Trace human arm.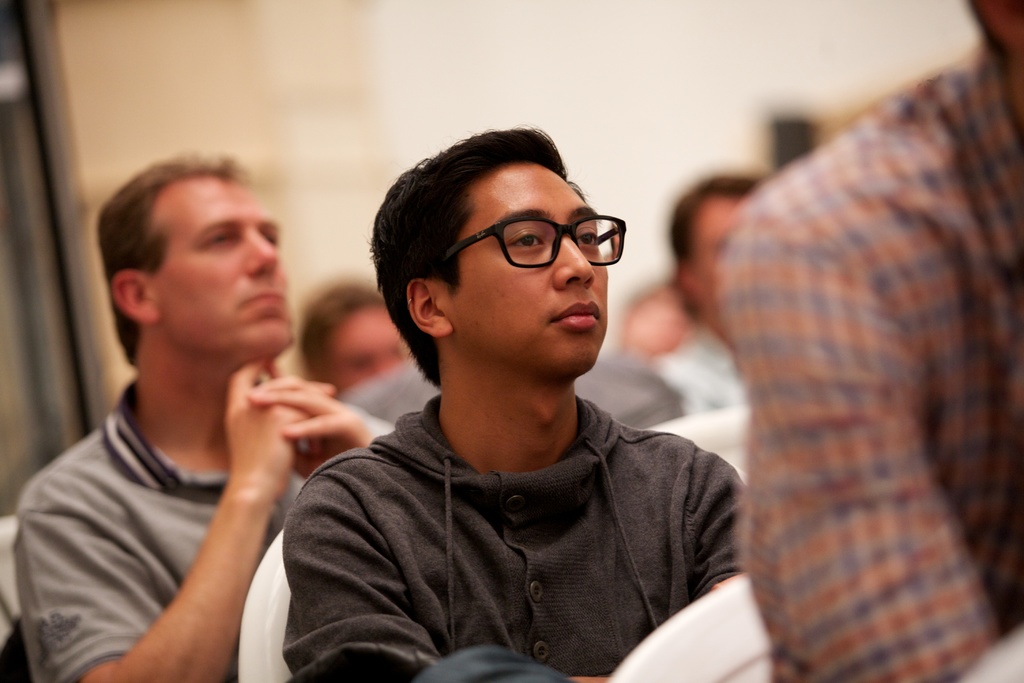
Traced to 76:357:354:653.
